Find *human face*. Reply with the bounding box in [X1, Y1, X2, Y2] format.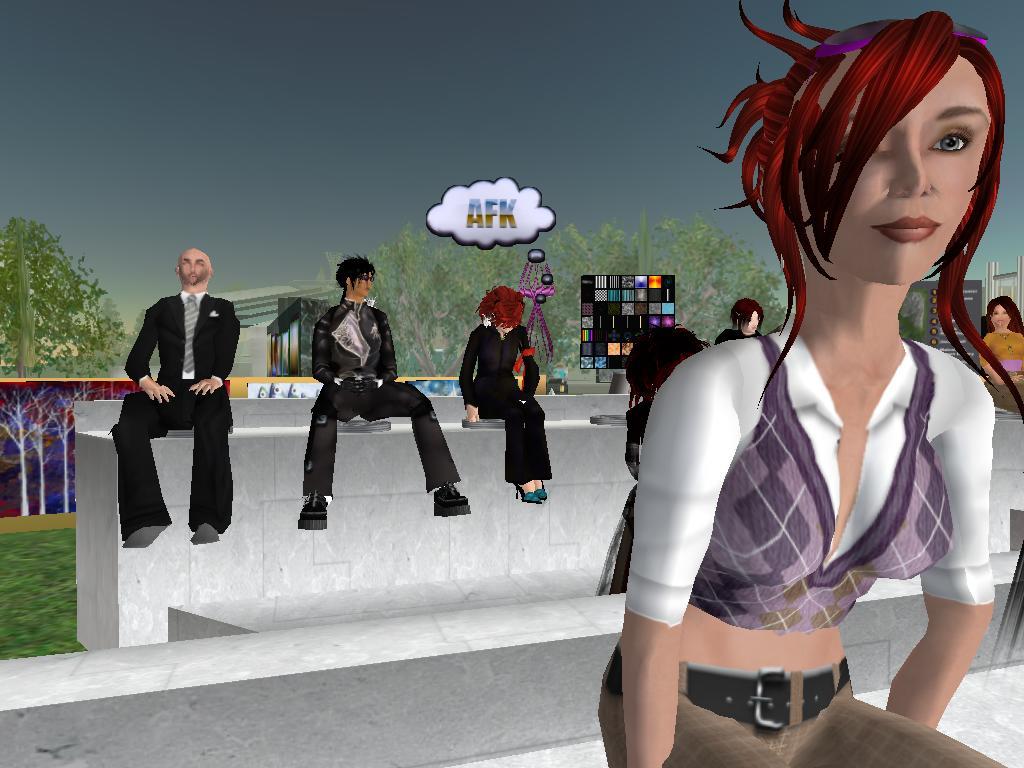
[181, 249, 208, 283].
